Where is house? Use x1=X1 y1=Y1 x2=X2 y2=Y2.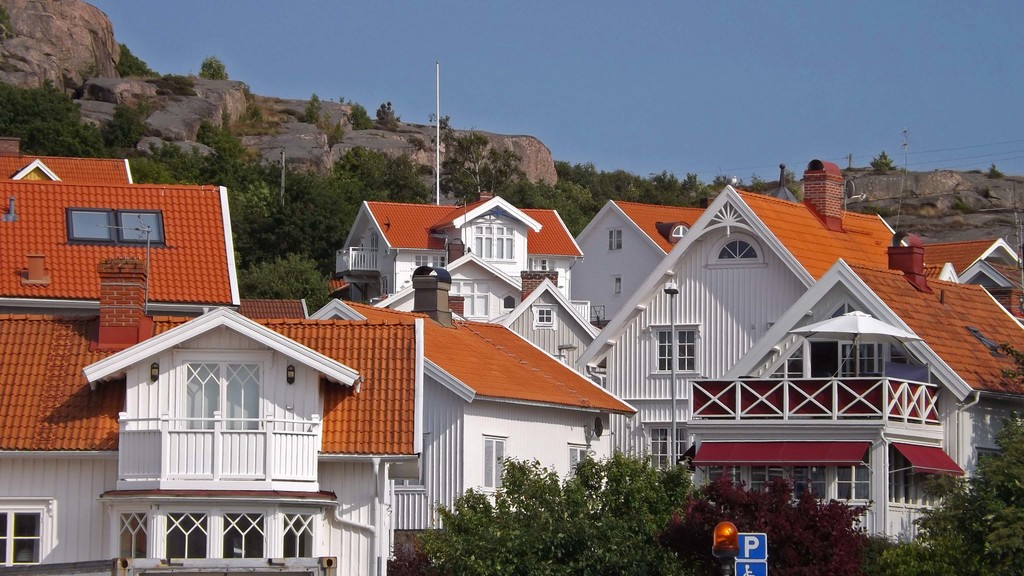
x1=568 y1=156 x2=959 y2=468.
